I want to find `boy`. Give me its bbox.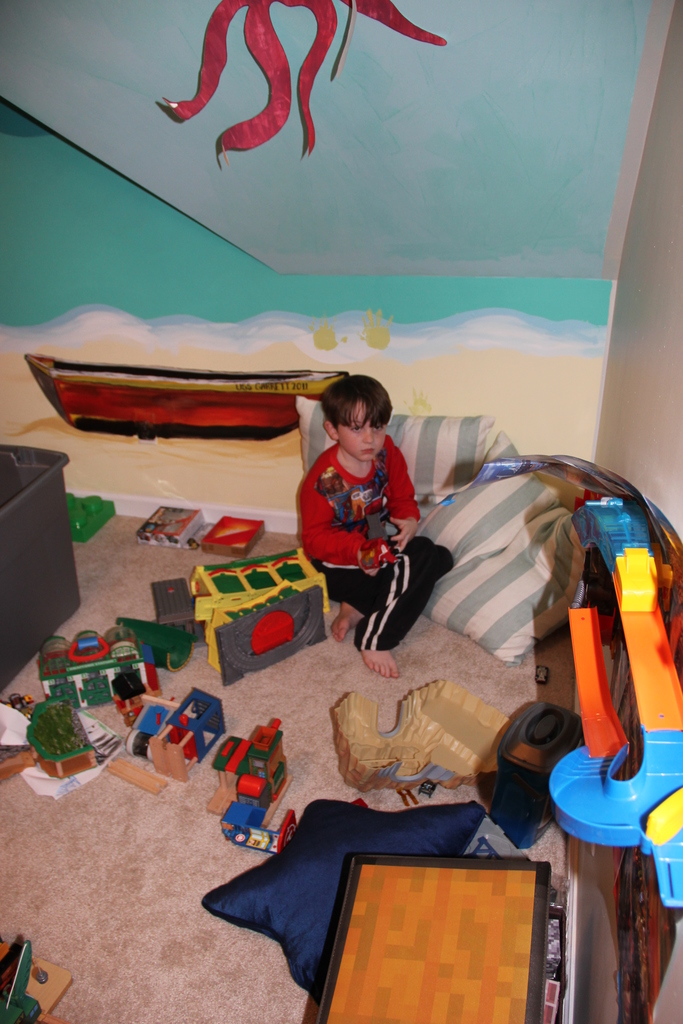
297, 373, 454, 678.
